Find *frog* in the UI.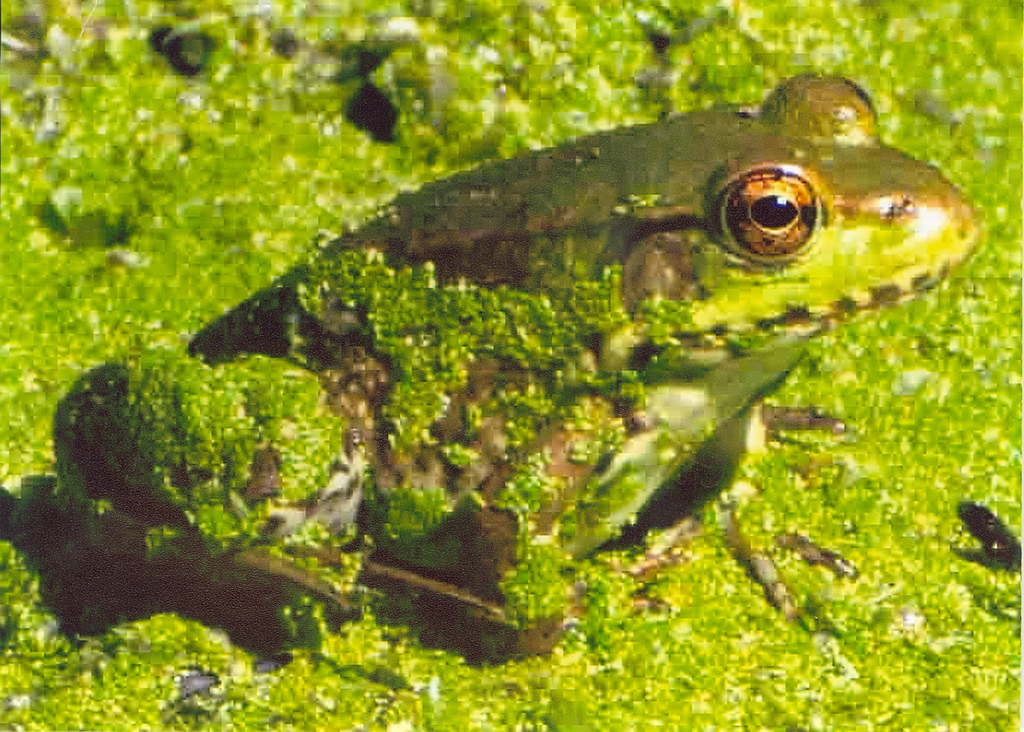
UI element at {"left": 54, "top": 65, "right": 996, "bottom": 619}.
